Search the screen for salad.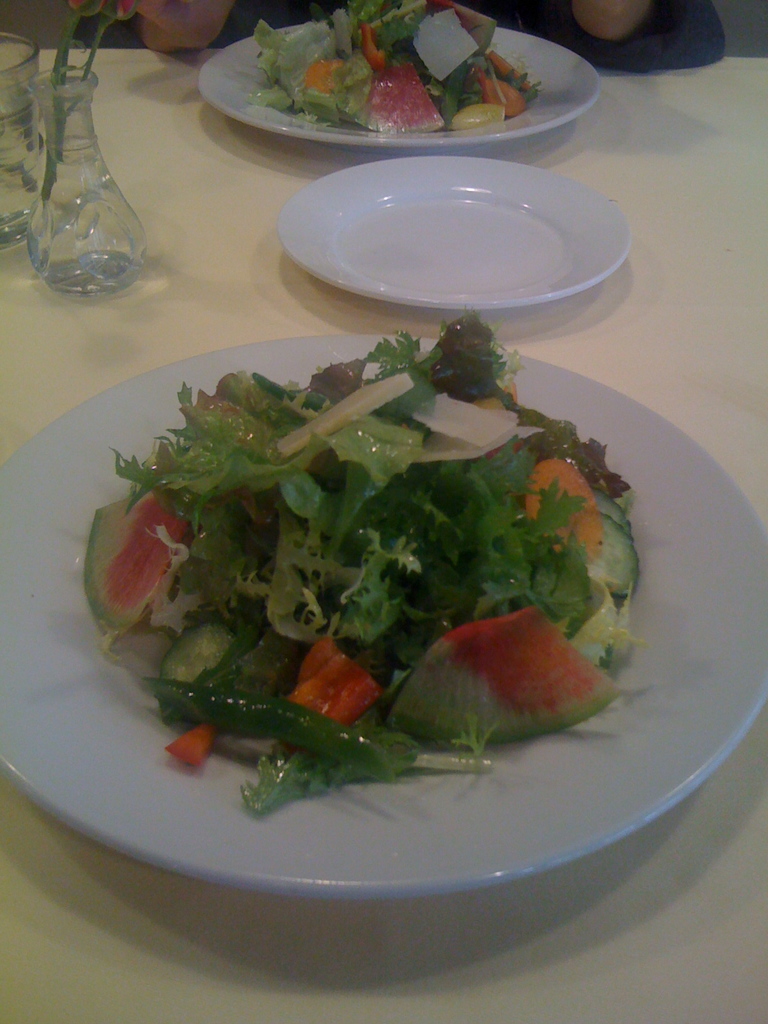
Found at detection(79, 306, 645, 810).
